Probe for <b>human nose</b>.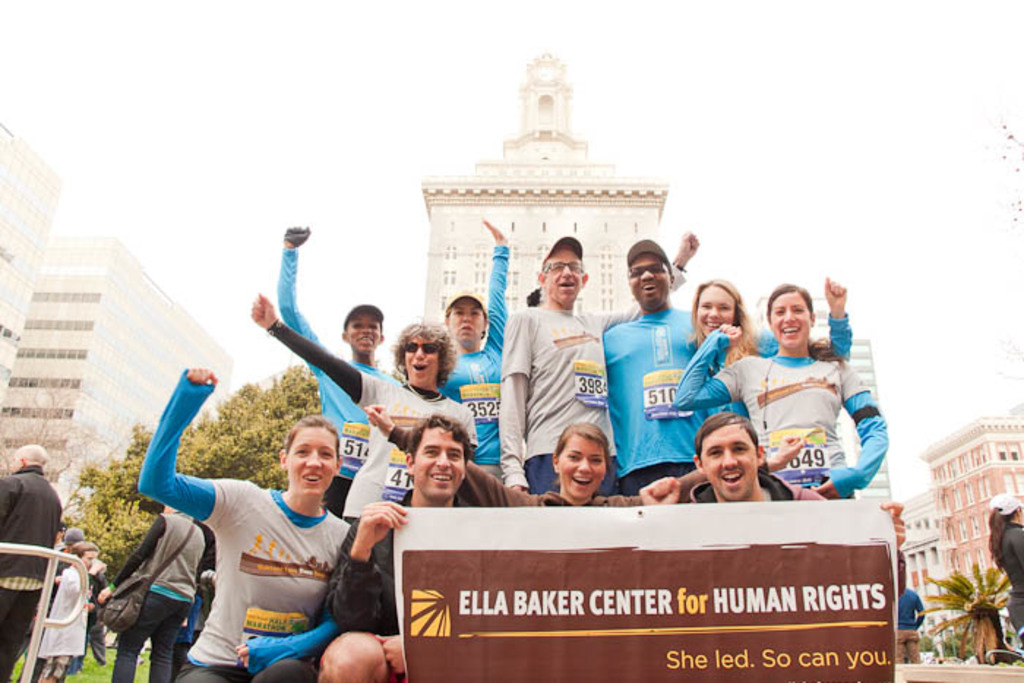
Probe result: {"x1": 720, "y1": 450, "x2": 740, "y2": 469}.
